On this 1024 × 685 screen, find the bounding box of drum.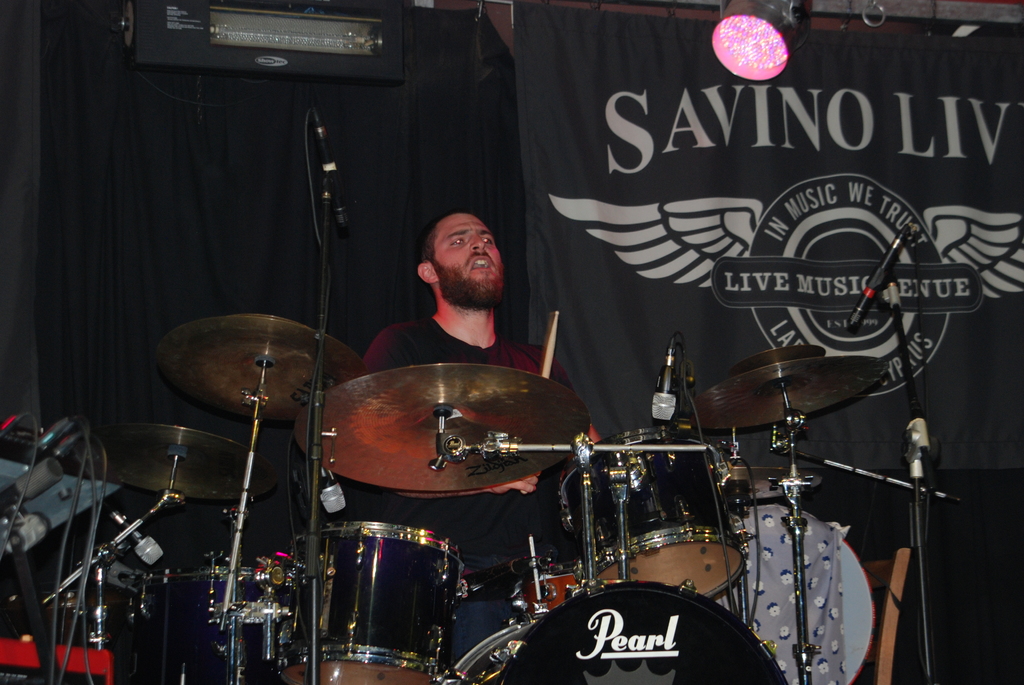
Bounding box: 559/425/750/597.
